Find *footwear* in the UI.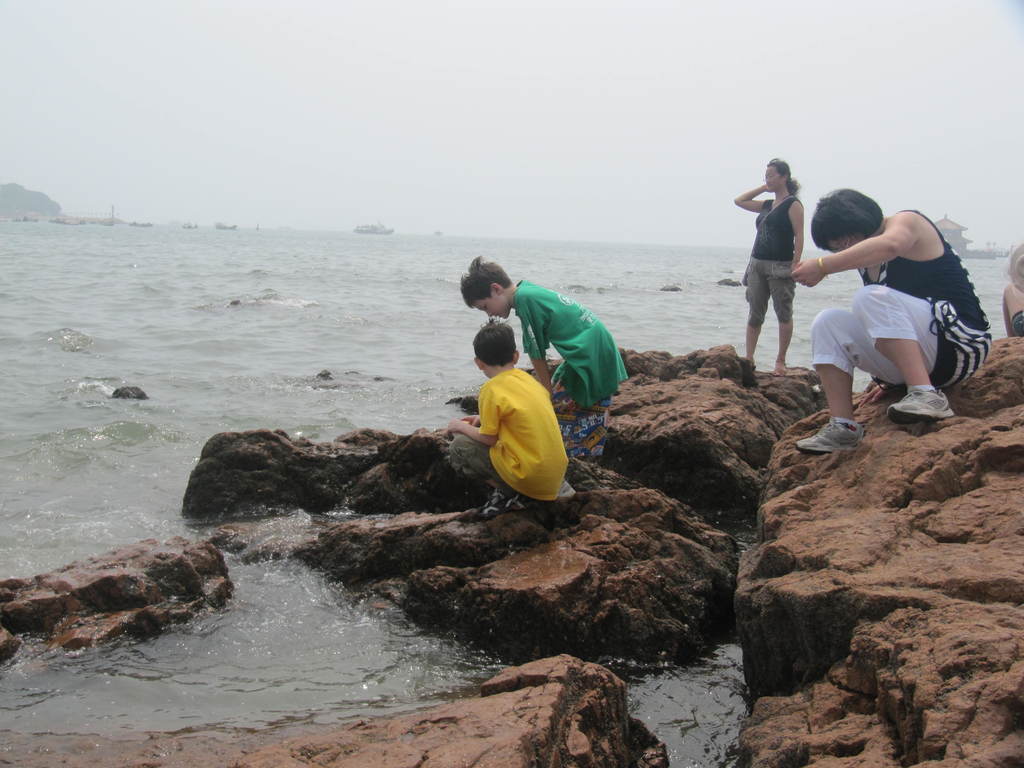
UI element at bbox(886, 385, 956, 428).
